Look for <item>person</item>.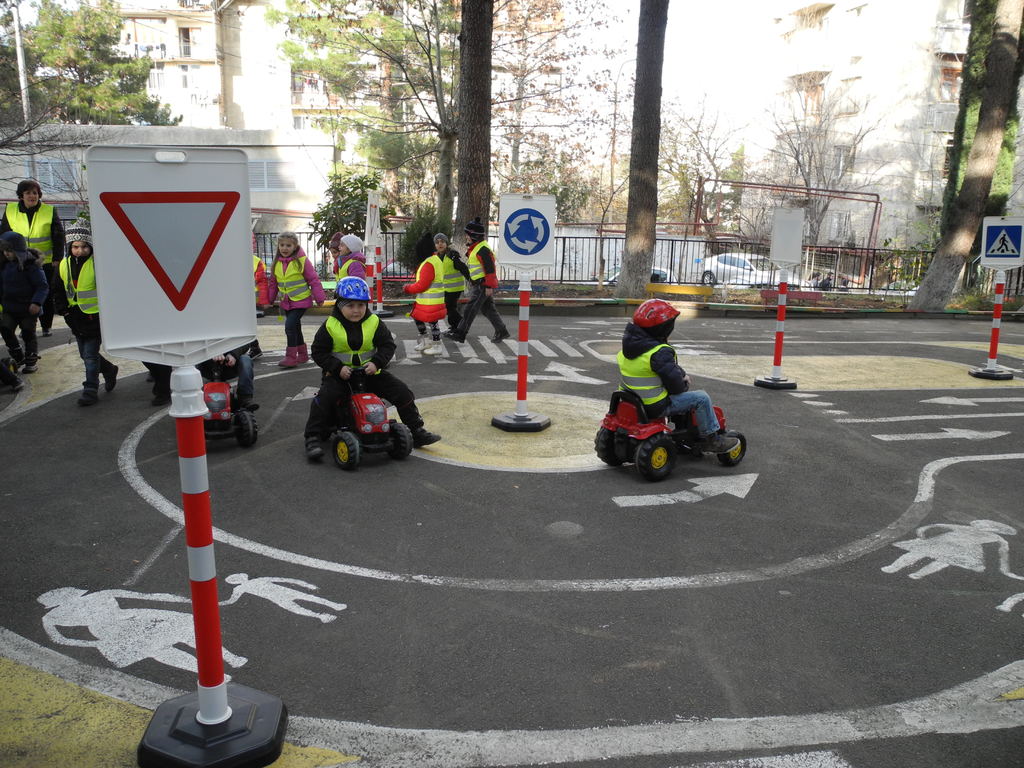
Found: select_region(323, 228, 367, 284).
